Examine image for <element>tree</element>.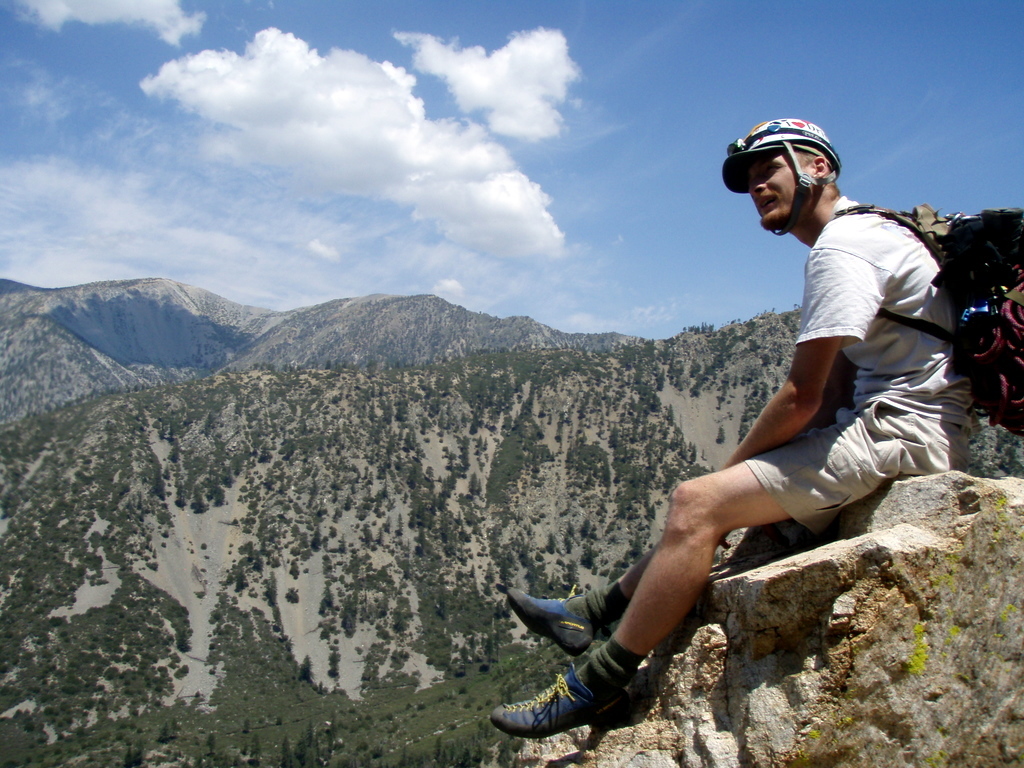
Examination result: select_region(277, 744, 301, 767).
